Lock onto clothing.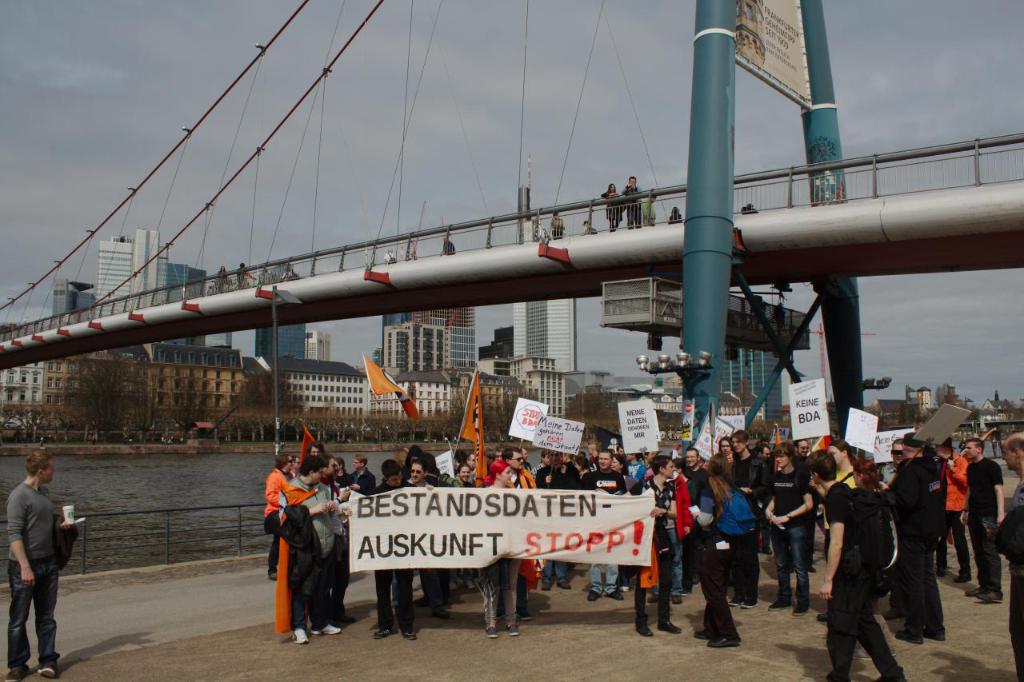
Locked: left=623, top=457, right=642, bottom=492.
